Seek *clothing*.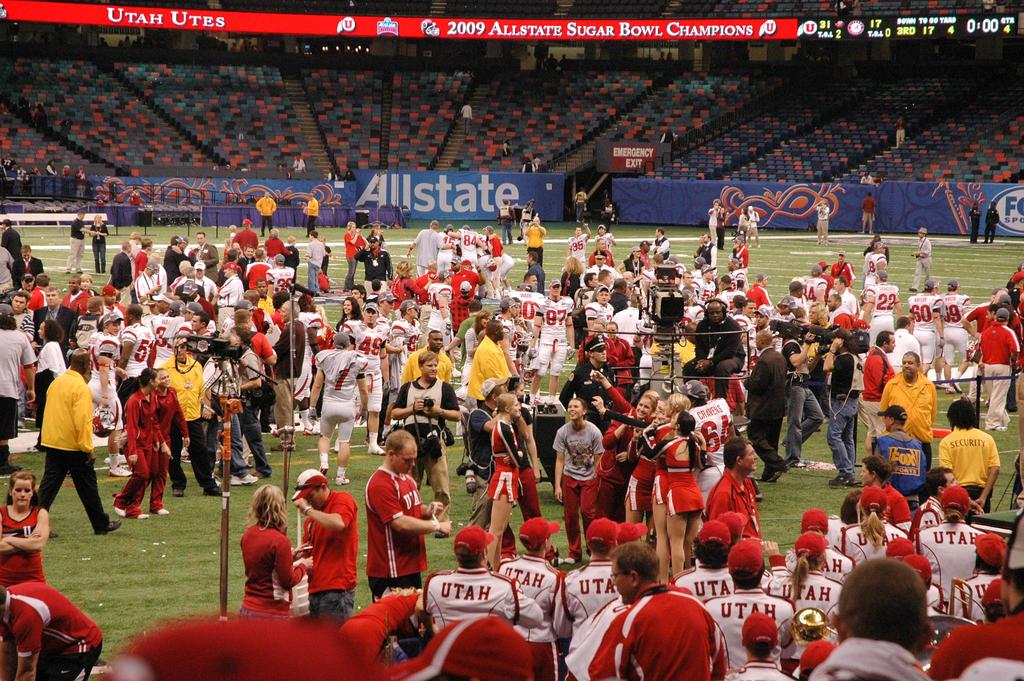
bbox=[606, 598, 740, 677].
